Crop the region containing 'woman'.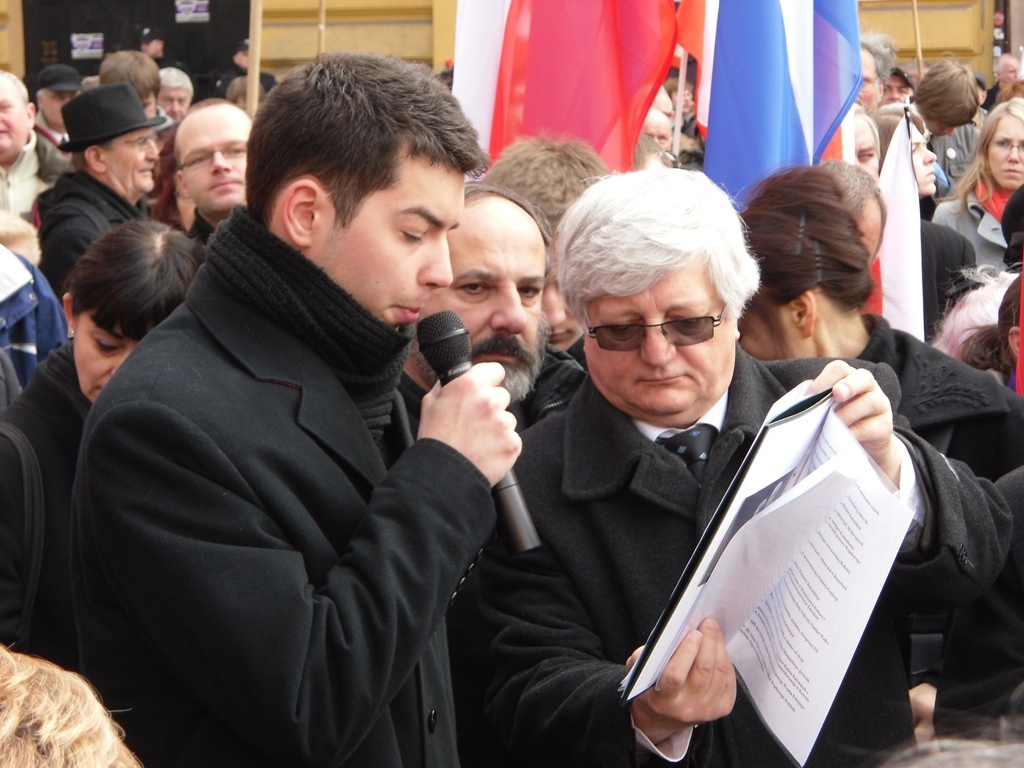
Crop region: <bbox>0, 223, 203, 655</bbox>.
